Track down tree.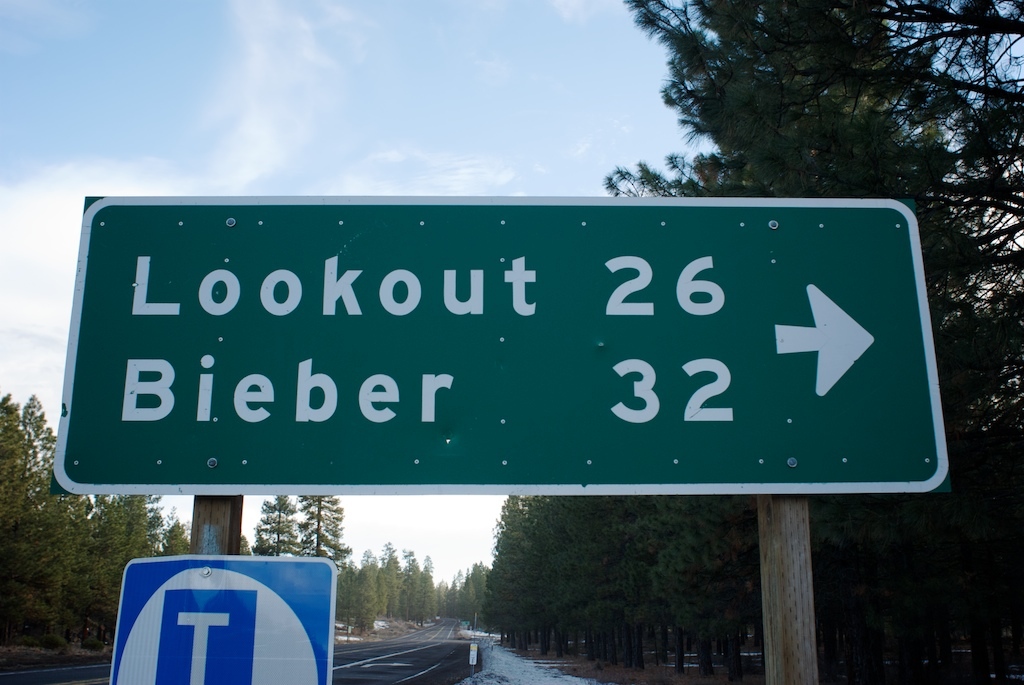
Tracked to {"left": 251, "top": 487, "right": 300, "bottom": 555}.
